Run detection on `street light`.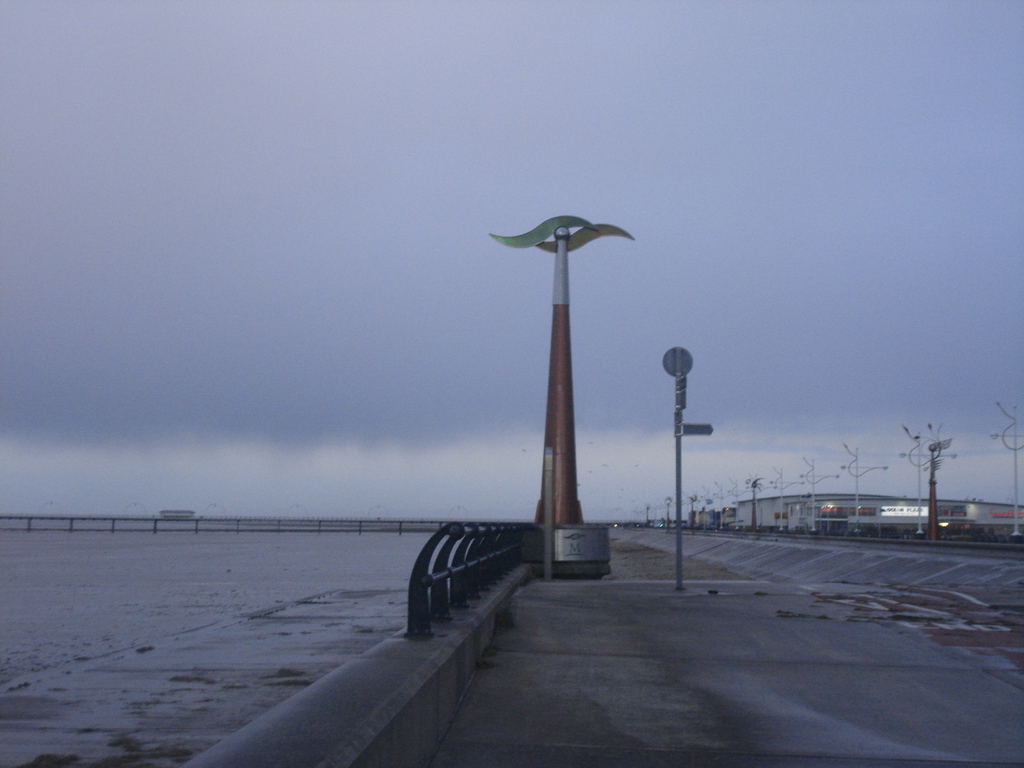
Result: 710/478/733/537.
